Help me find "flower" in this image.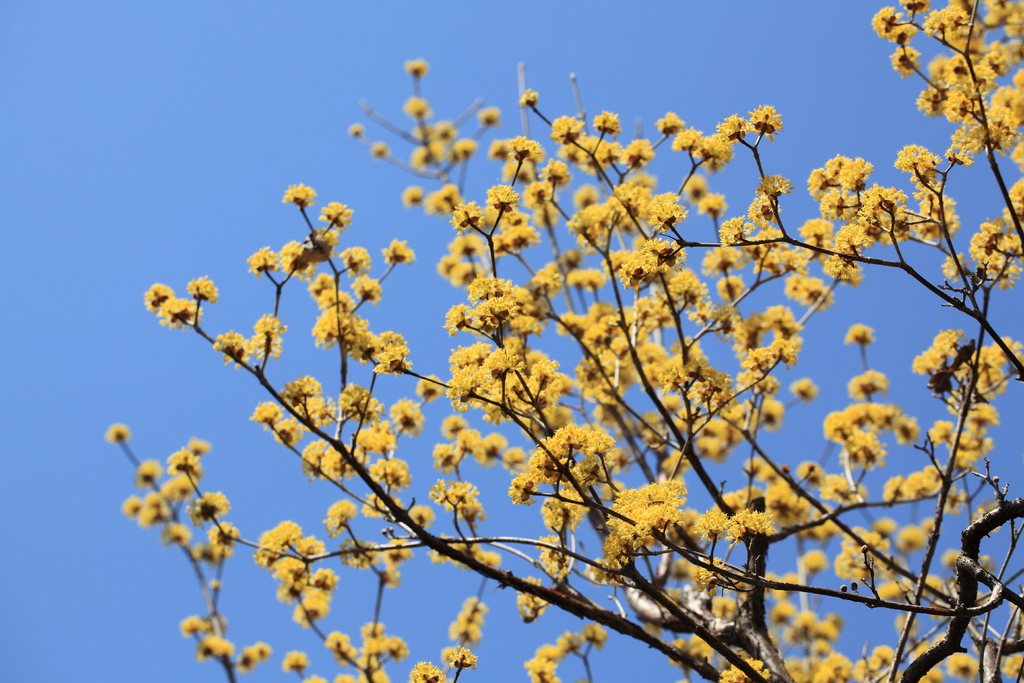
Found it: locate(589, 627, 609, 650).
